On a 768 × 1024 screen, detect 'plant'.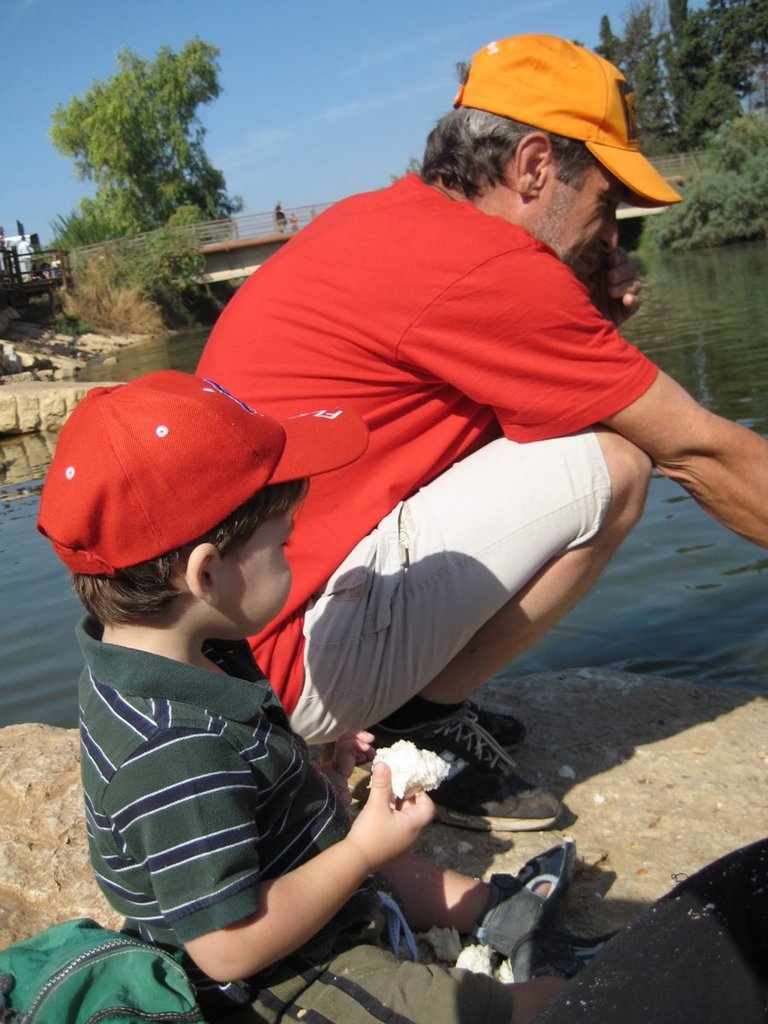
box(139, 220, 213, 319).
